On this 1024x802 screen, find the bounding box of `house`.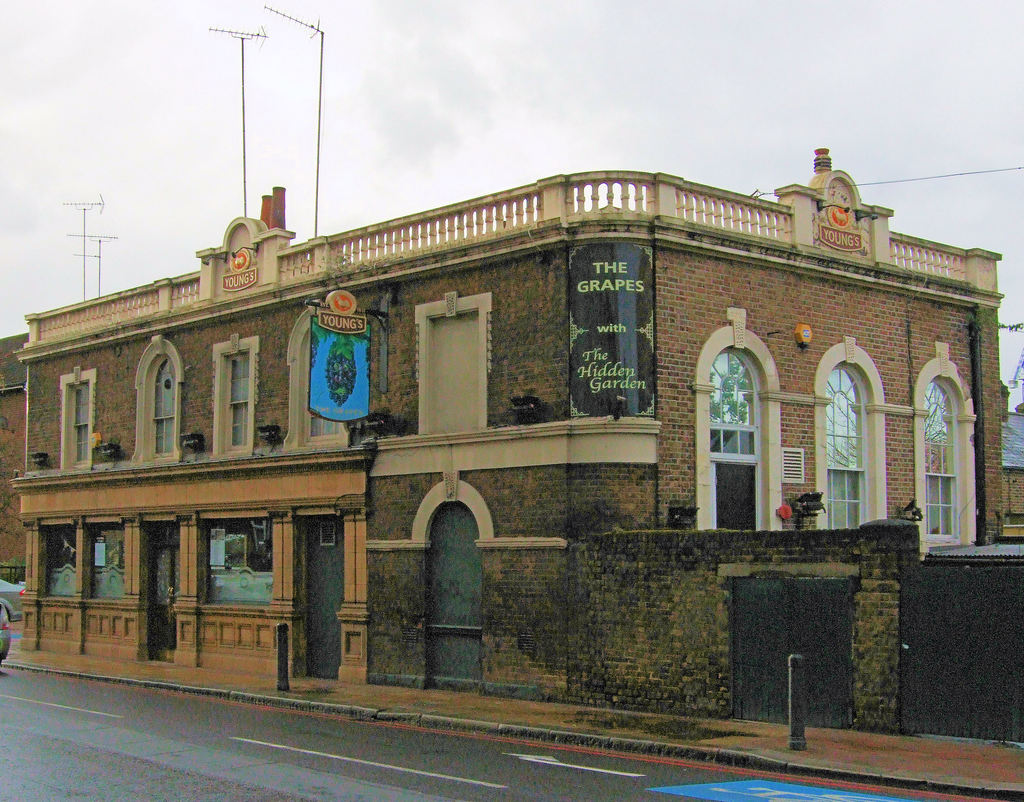
Bounding box: <box>991,401,1023,557</box>.
